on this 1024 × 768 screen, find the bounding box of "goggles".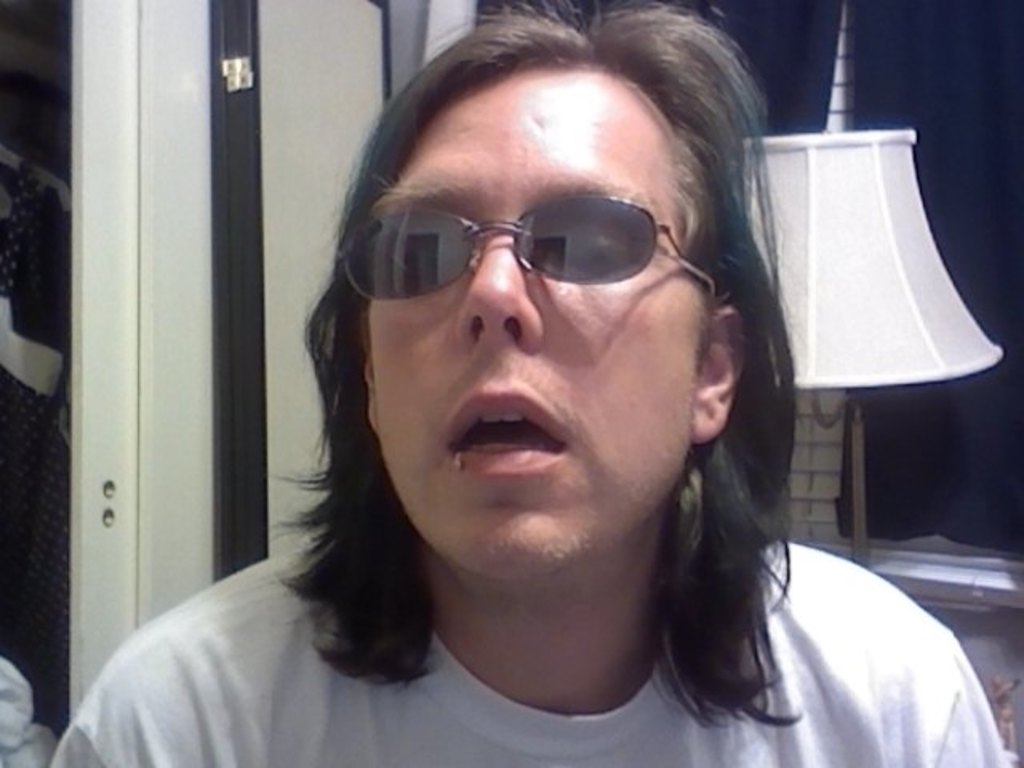
Bounding box: detection(358, 171, 699, 310).
